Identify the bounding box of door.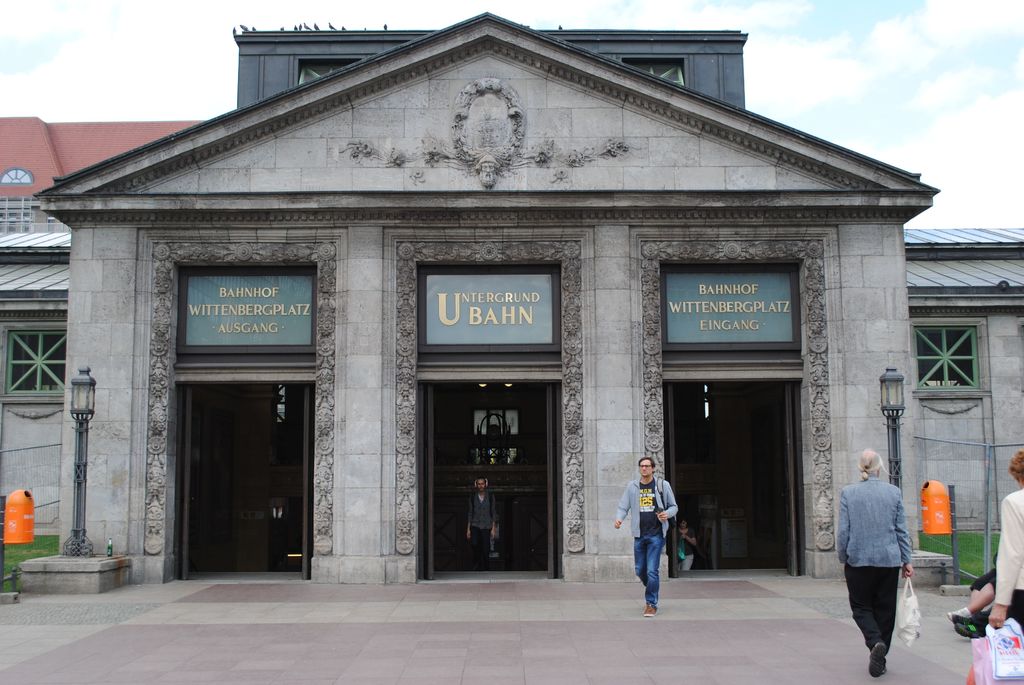
x1=662, y1=379, x2=803, y2=578.
